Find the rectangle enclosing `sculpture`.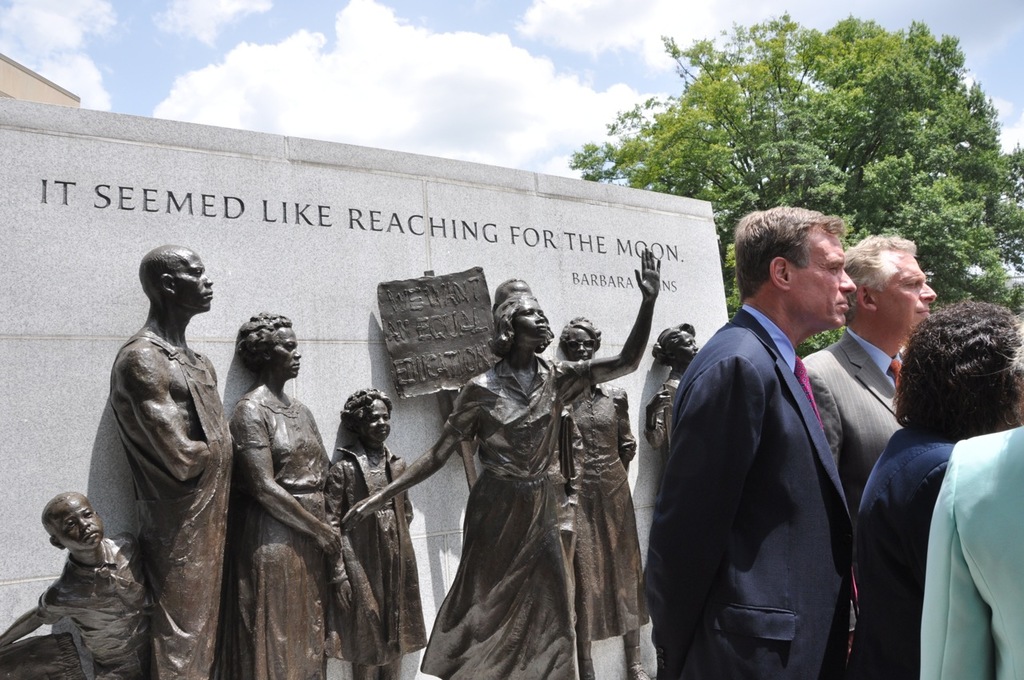
[left=340, top=243, right=663, bottom=679].
